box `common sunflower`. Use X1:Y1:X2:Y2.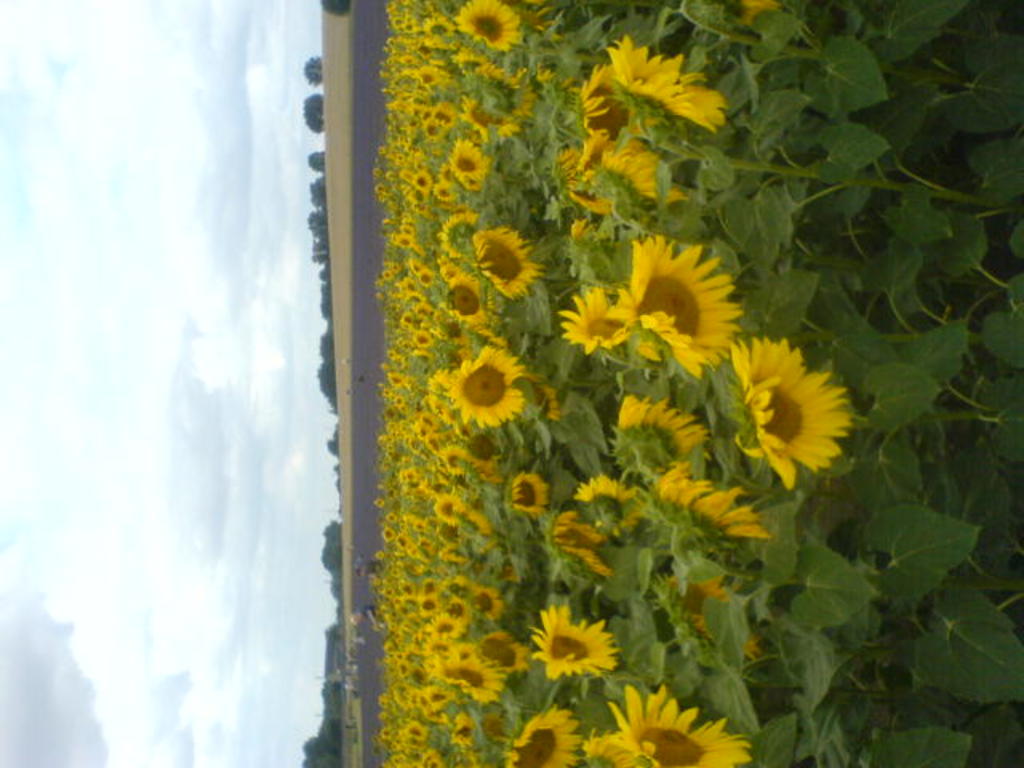
626:35:728:120.
